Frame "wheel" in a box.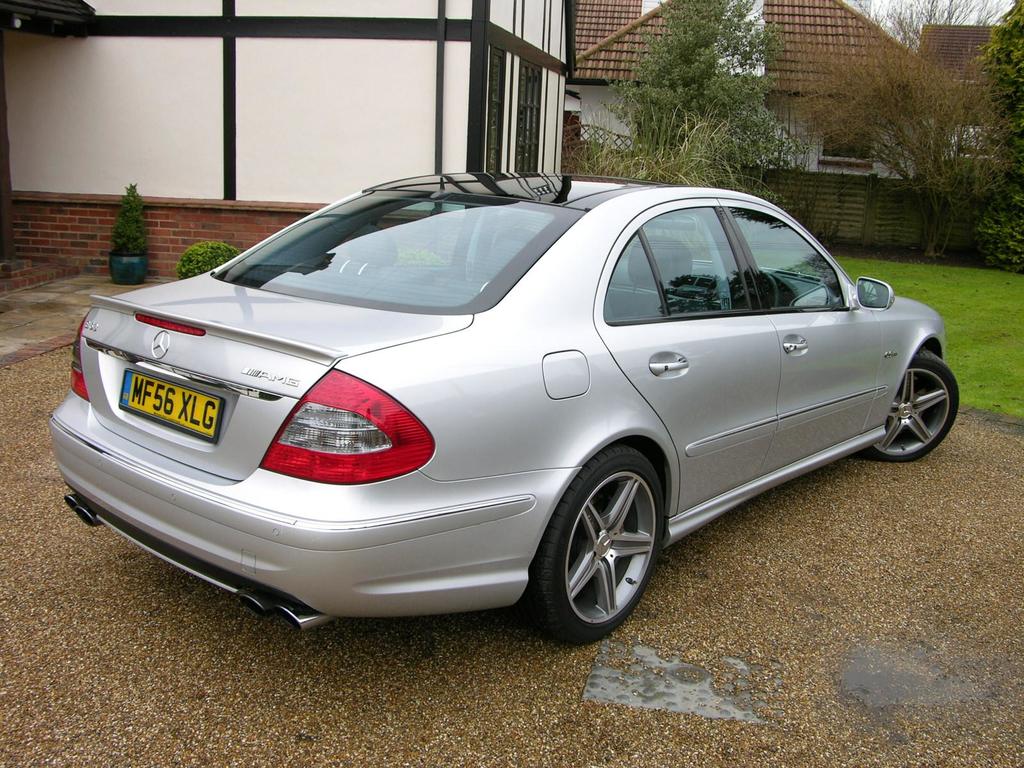
left=861, top=352, right=964, bottom=464.
